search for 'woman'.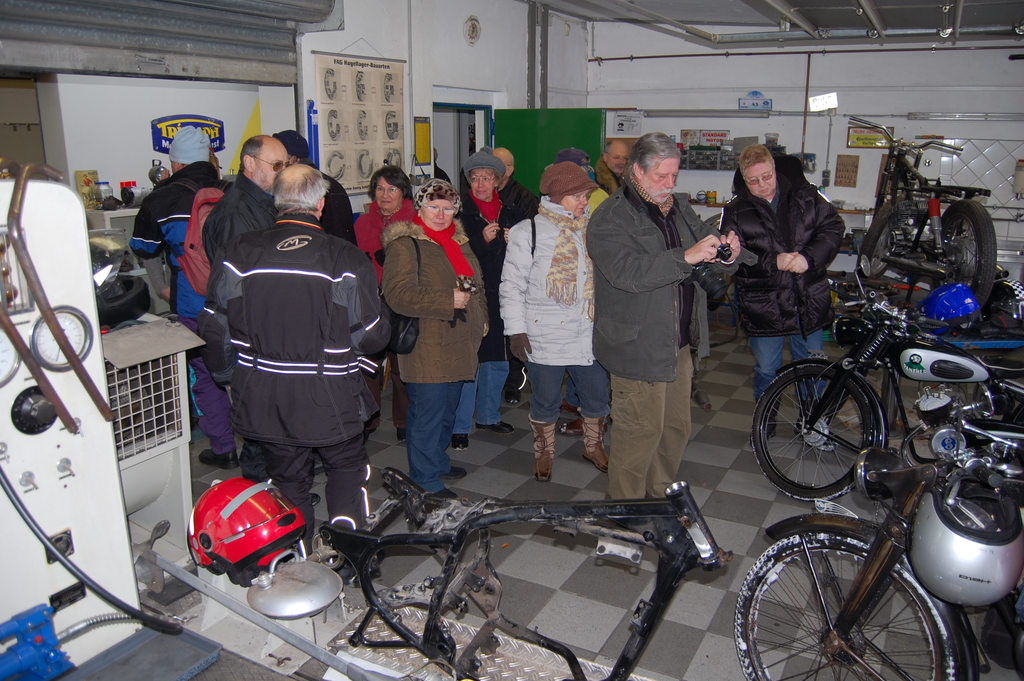
Found at (x1=380, y1=178, x2=490, y2=496).
